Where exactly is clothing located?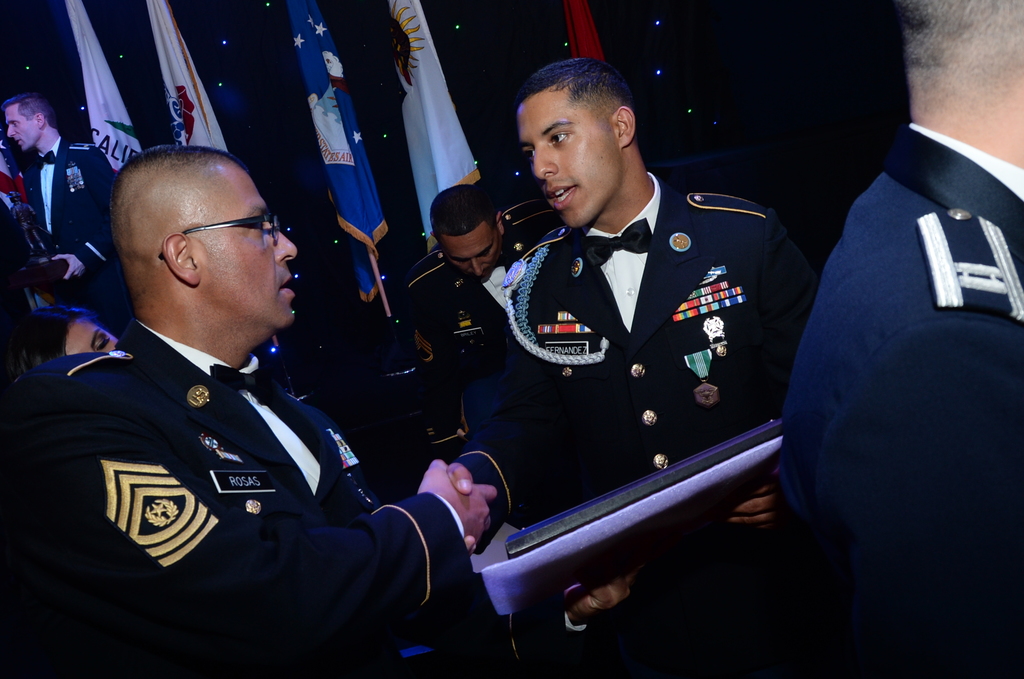
Its bounding box is box=[31, 268, 427, 661].
